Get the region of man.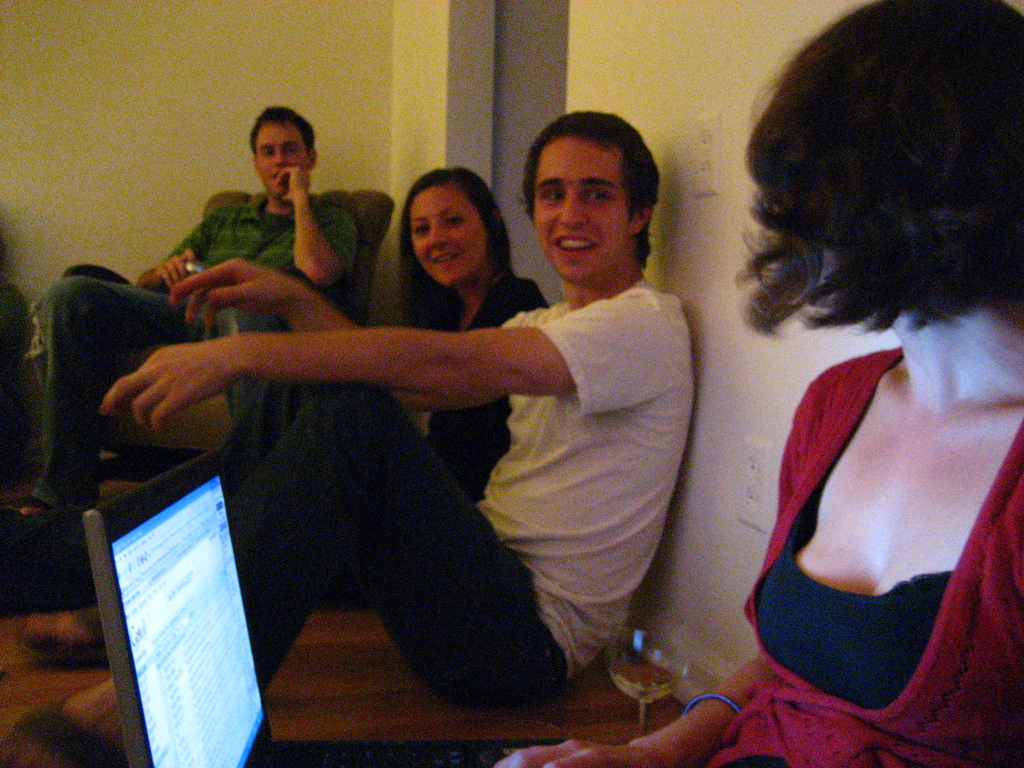
[x1=12, y1=106, x2=361, y2=526].
